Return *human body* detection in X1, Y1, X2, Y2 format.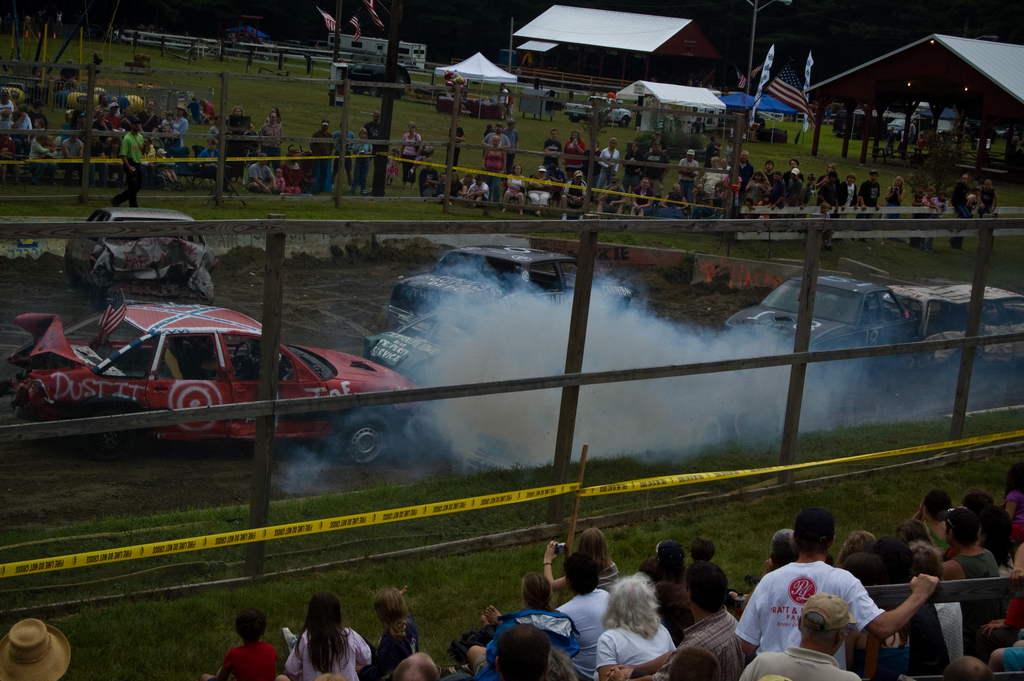
737, 512, 937, 671.
